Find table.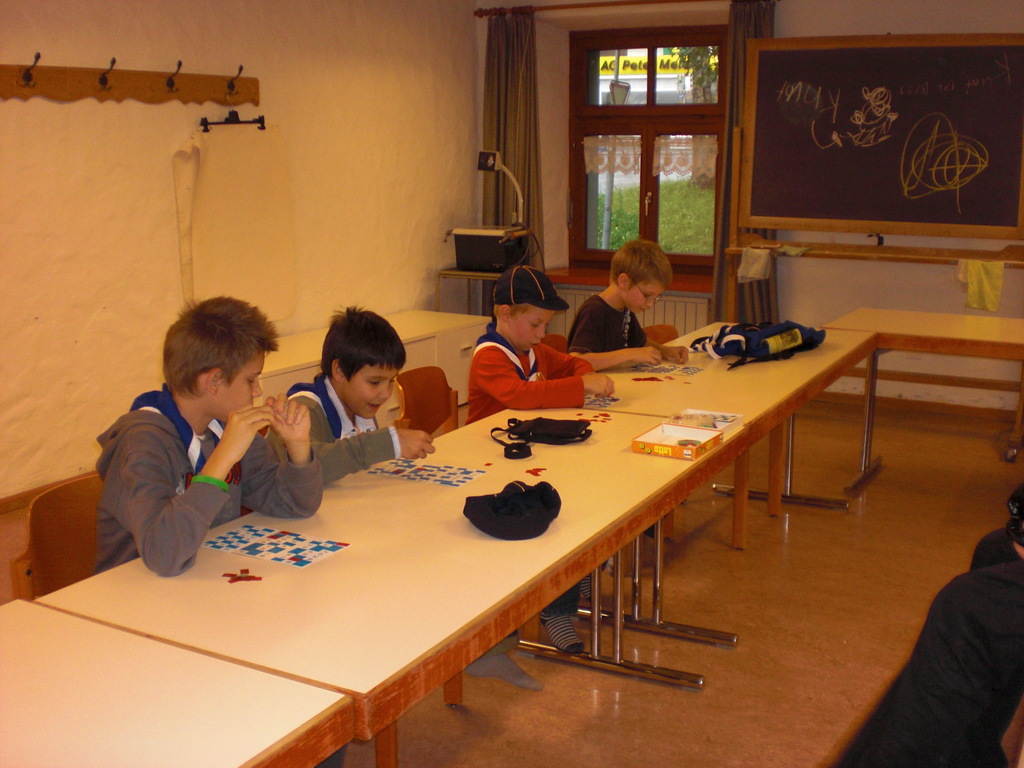
[0, 595, 355, 767].
